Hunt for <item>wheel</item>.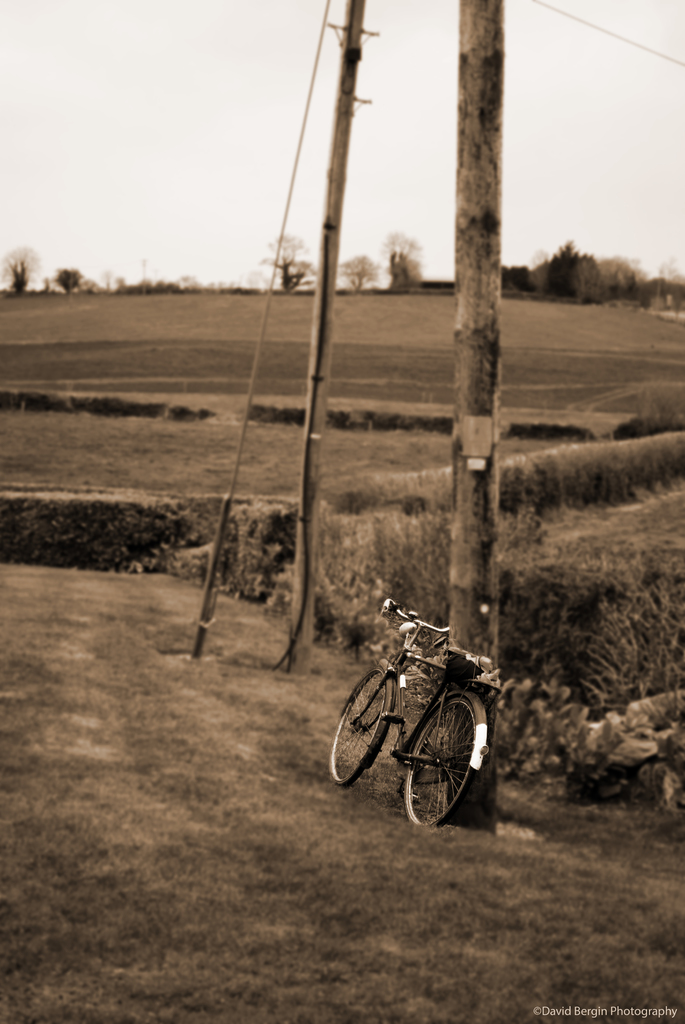
Hunted down at (392,691,490,825).
